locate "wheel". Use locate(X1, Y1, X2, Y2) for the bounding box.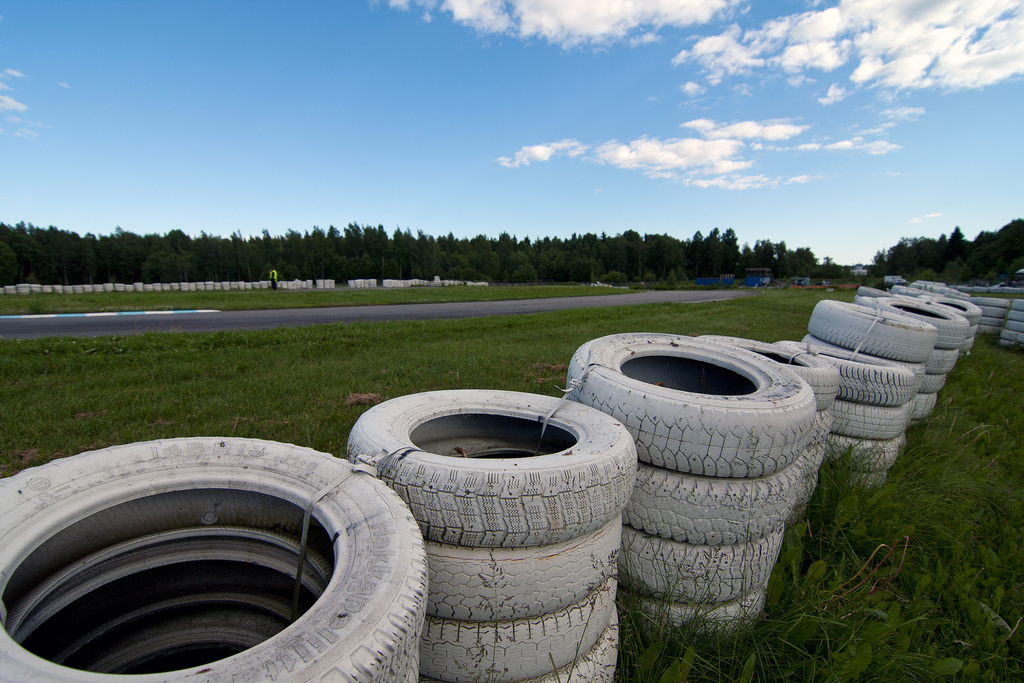
locate(0, 438, 431, 682).
